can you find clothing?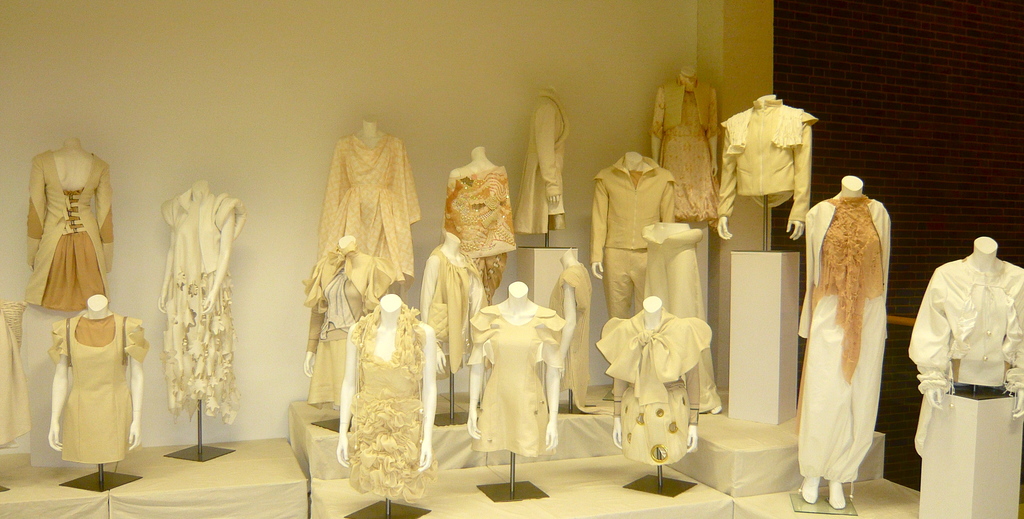
Yes, bounding box: (640,224,720,414).
